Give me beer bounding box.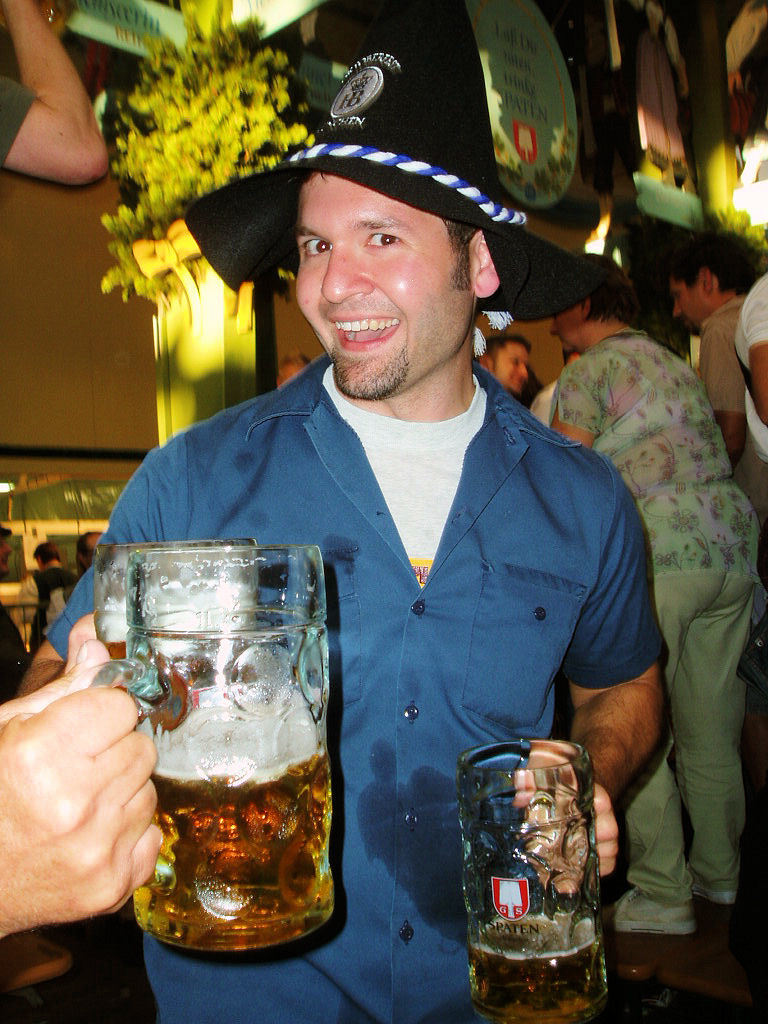
region(463, 914, 622, 1015).
